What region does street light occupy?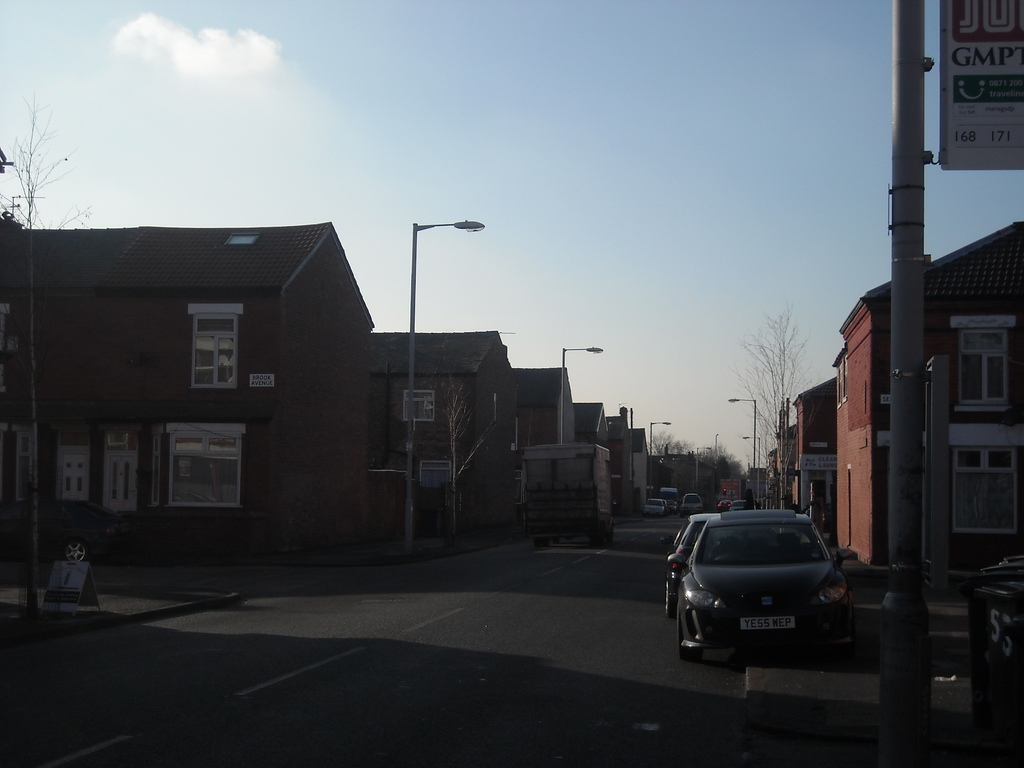
(left=561, top=344, right=607, bottom=451).
